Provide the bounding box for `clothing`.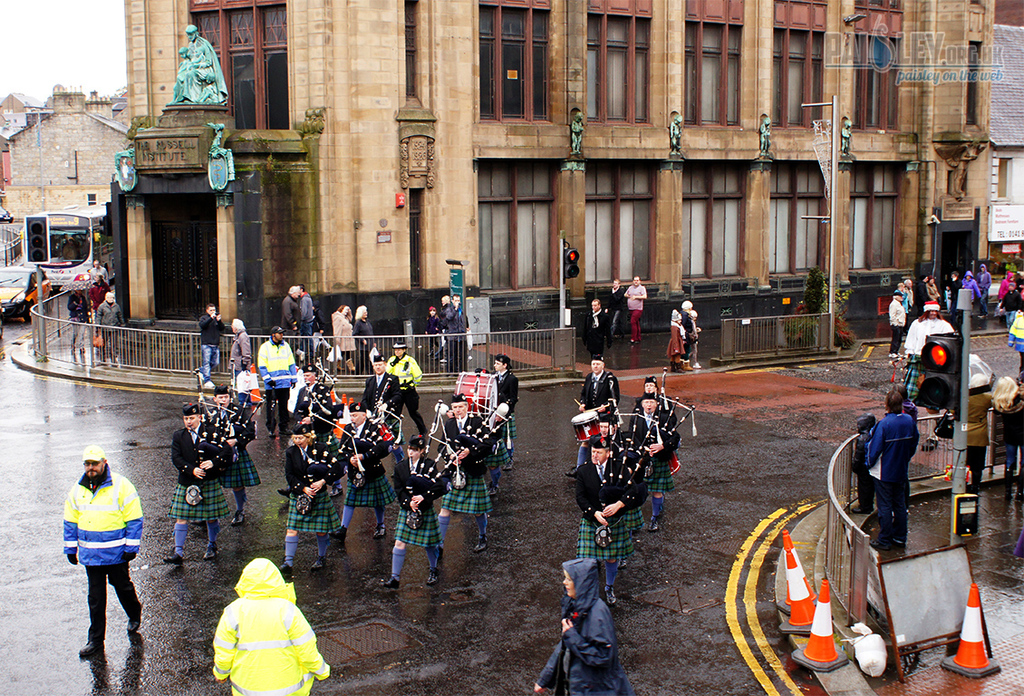
218,566,325,691.
